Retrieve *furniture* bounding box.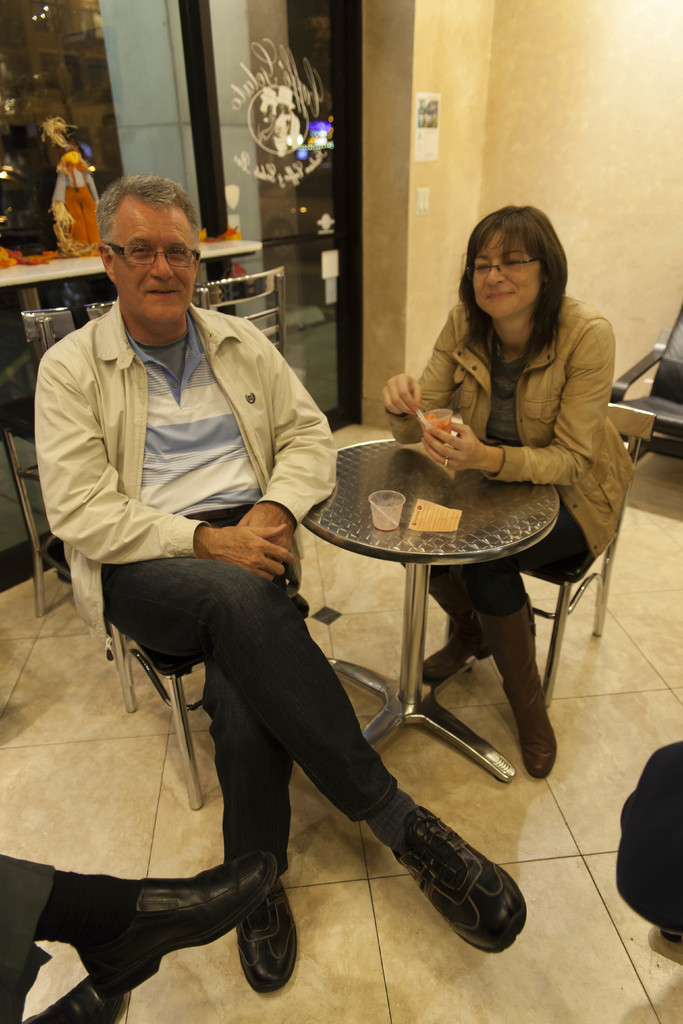
Bounding box: {"x1": 0, "y1": 299, "x2": 117, "y2": 619}.
